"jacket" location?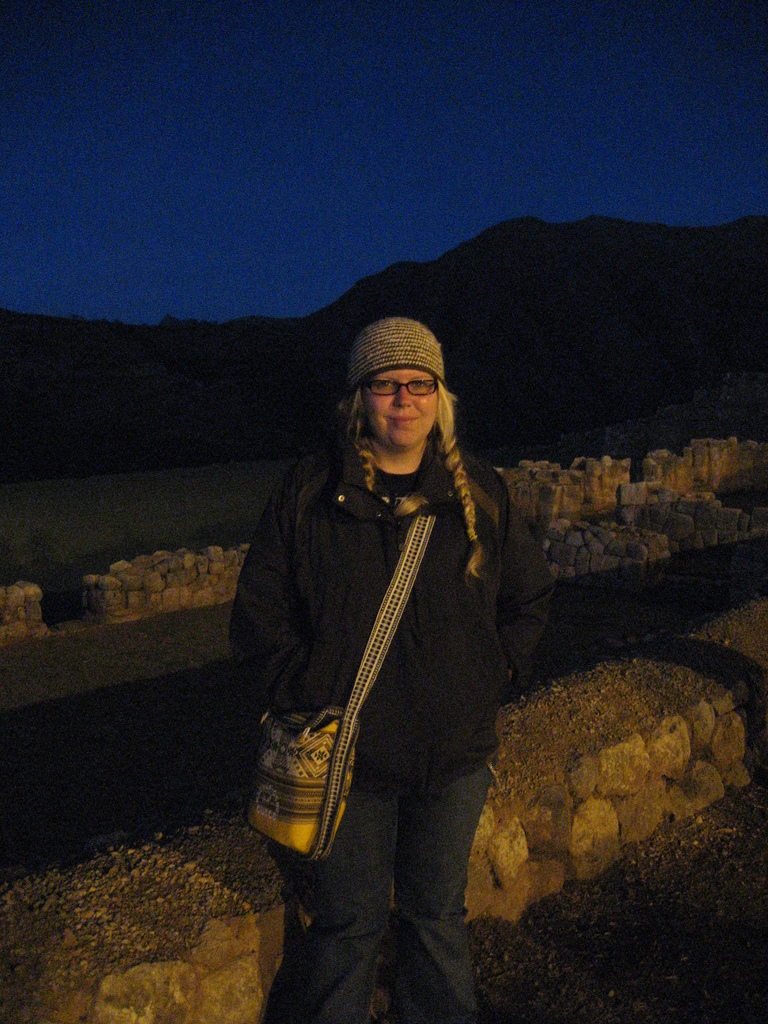
289 447 502 797
